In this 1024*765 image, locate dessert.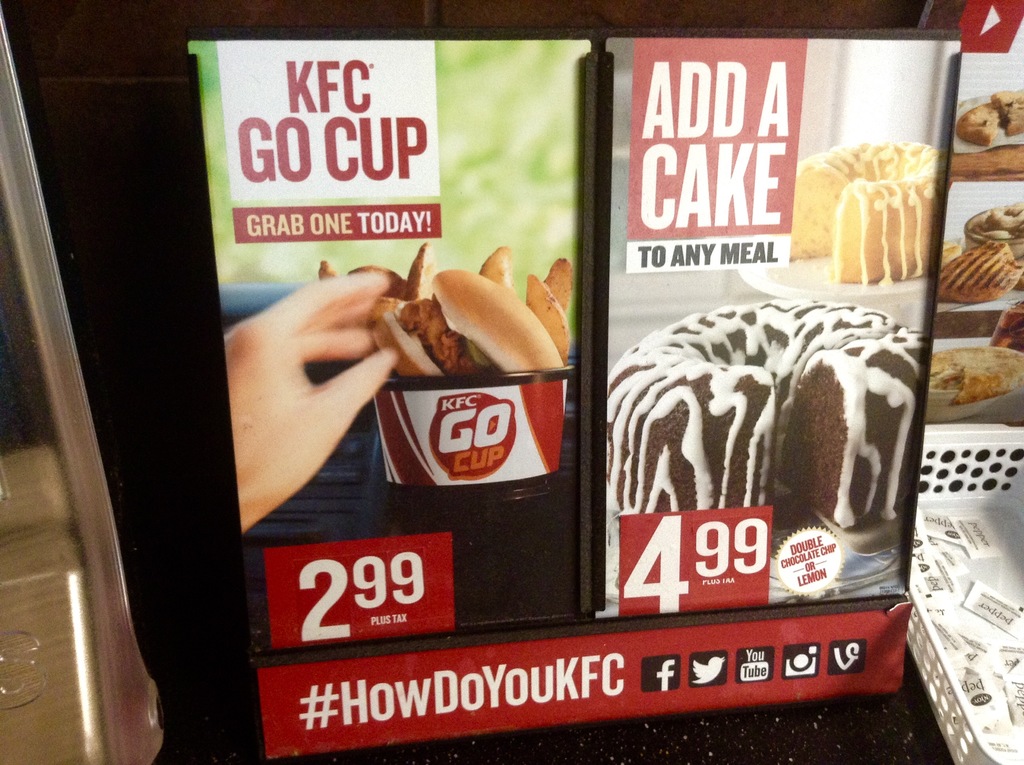
Bounding box: [left=940, top=239, right=1021, bottom=303].
